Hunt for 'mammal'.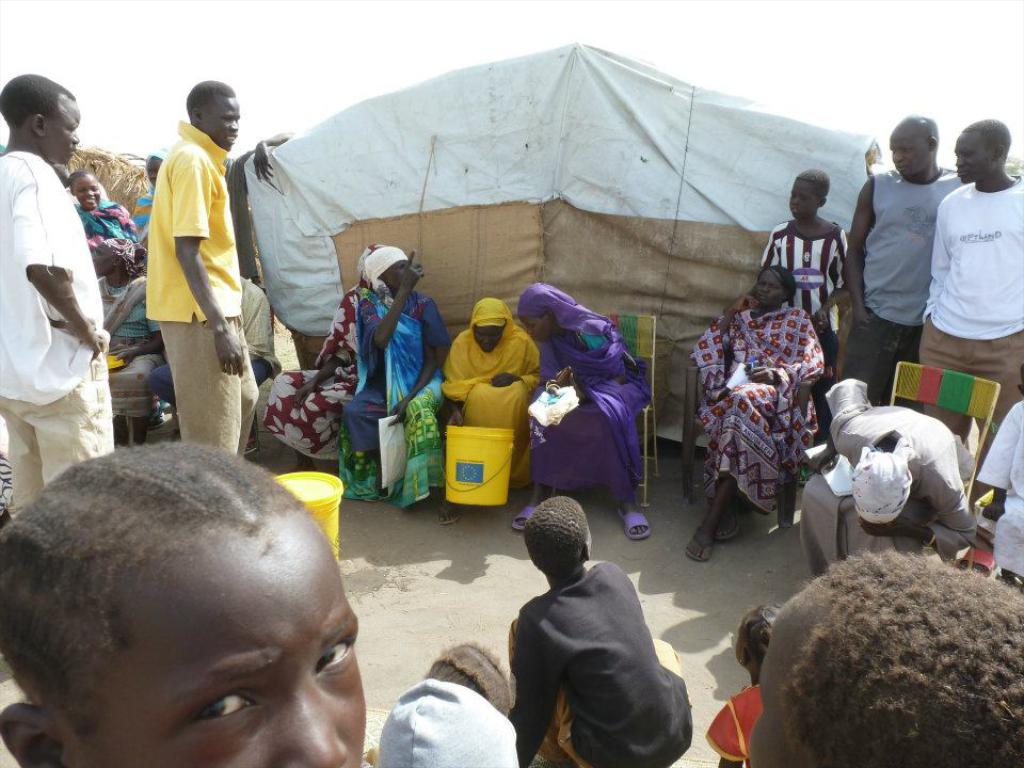
Hunted down at {"x1": 341, "y1": 238, "x2": 453, "y2": 519}.
